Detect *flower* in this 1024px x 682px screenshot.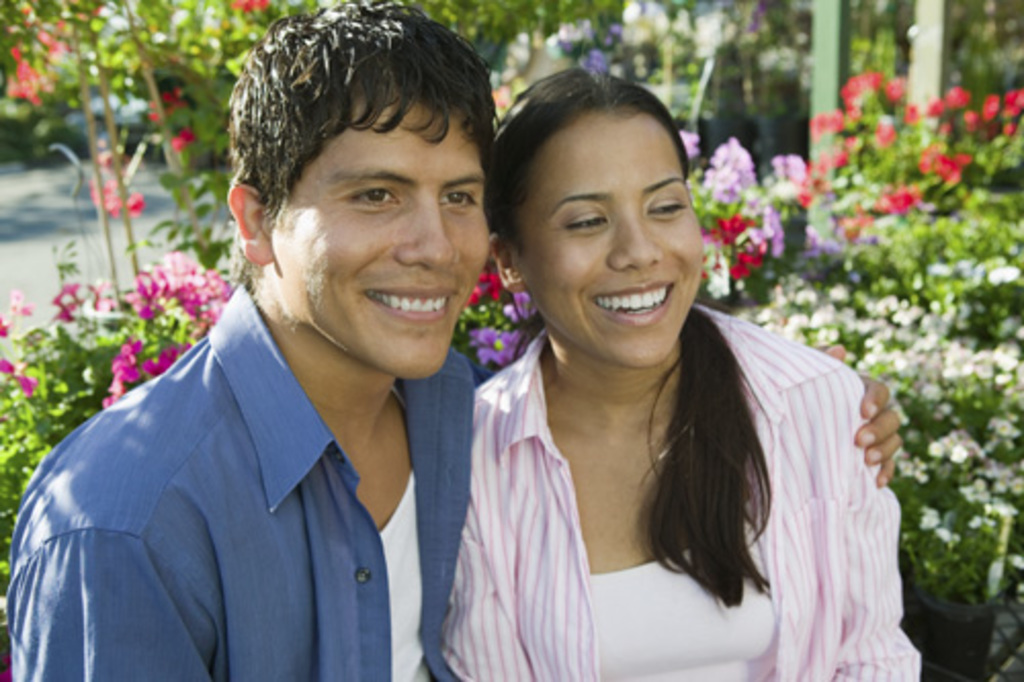
Detection: 471/322/522/367.
